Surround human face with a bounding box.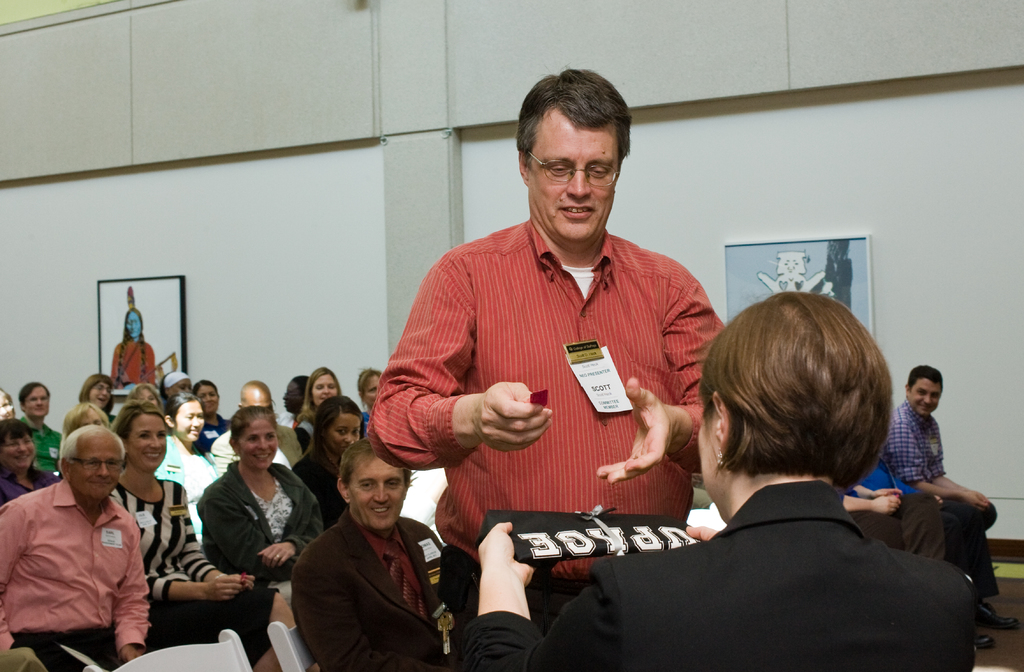
crop(126, 314, 140, 340).
